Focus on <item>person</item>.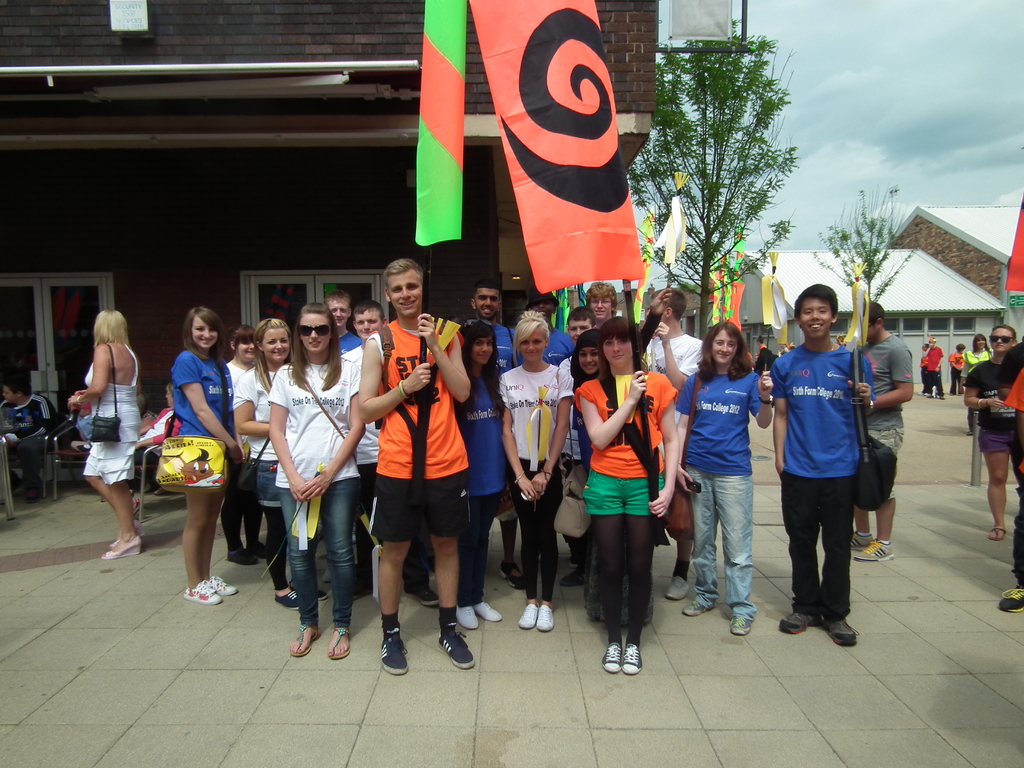
Focused at bbox=(636, 285, 705, 602).
